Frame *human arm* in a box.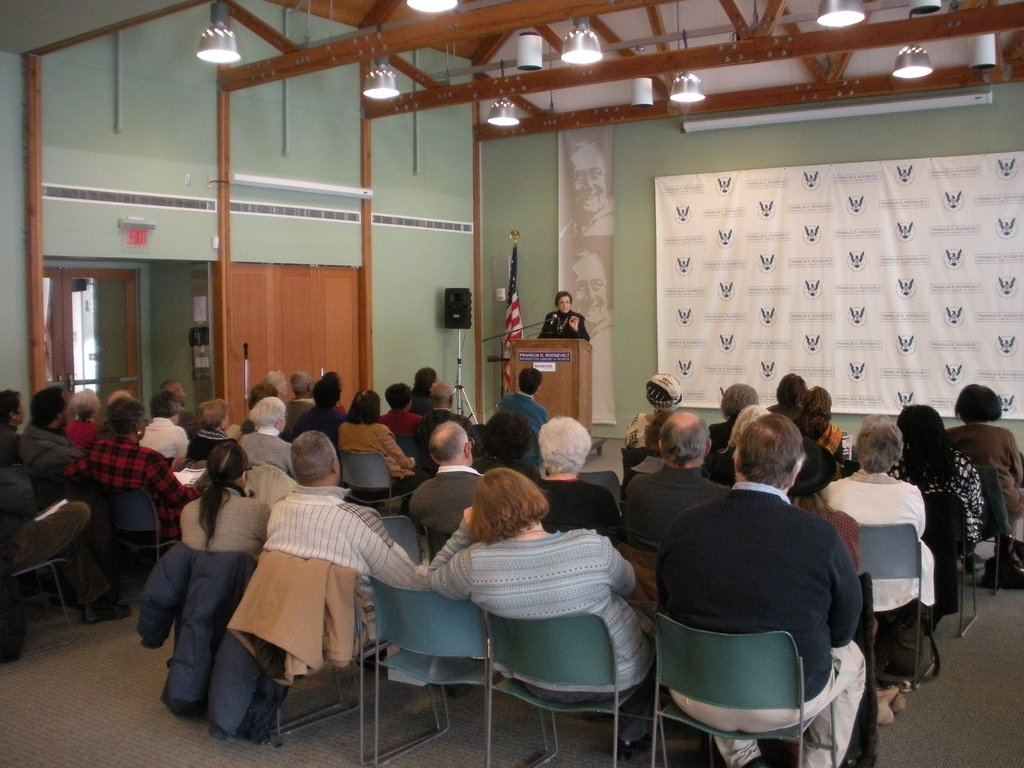
bbox(603, 534, 634, 600).
